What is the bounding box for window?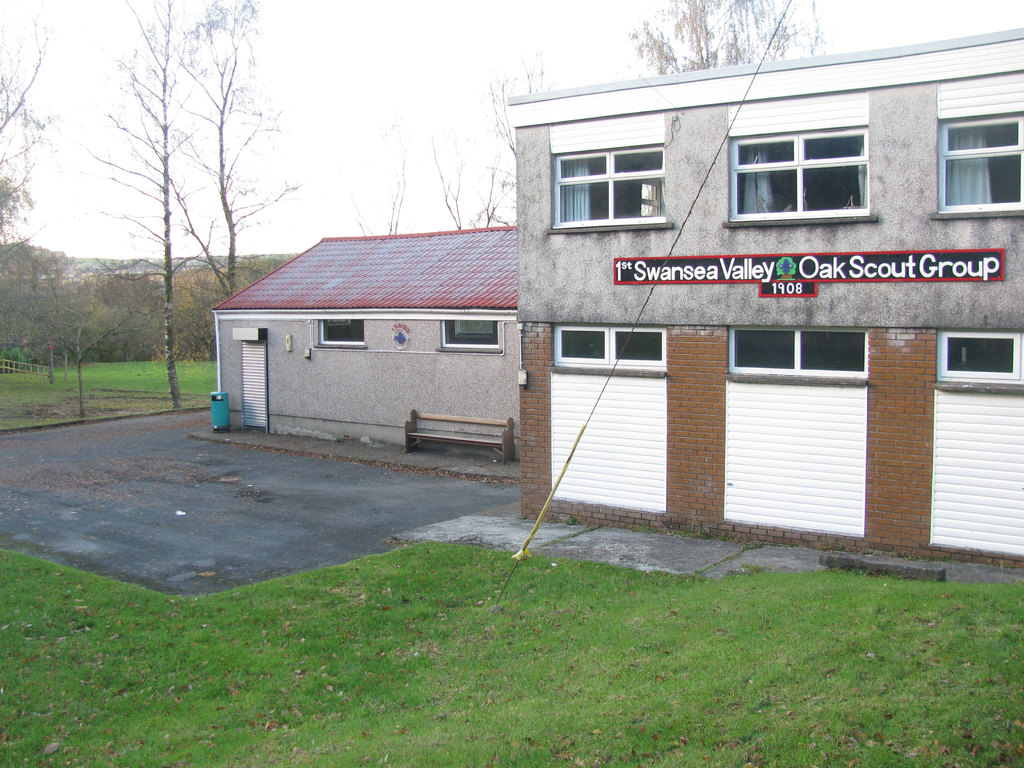
<bbox>440, 312, 506, 351</bbox>.
